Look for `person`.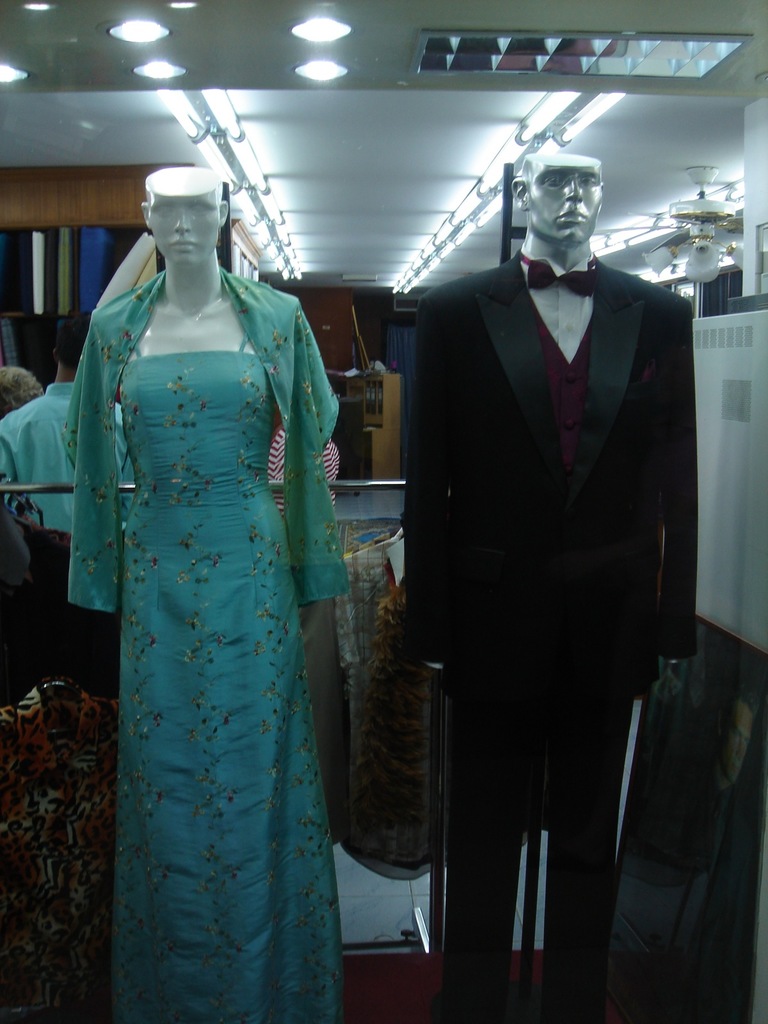
Found: select_region(392, 155, 700, 1023).
